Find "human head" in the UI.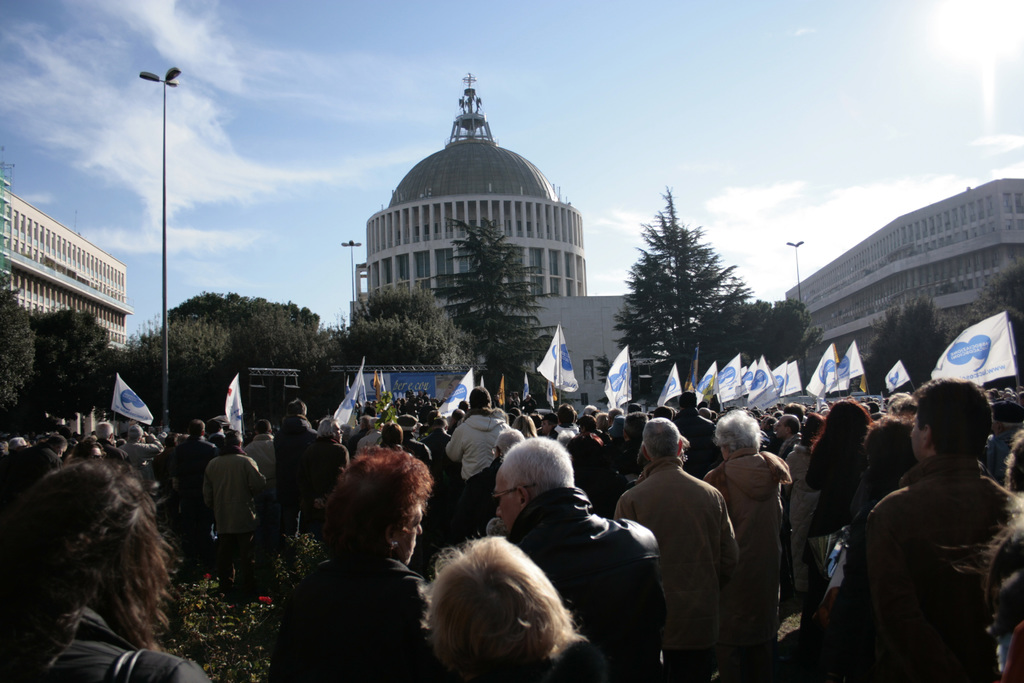
UI element at x1=381, y1=420, x2=405, y2=448.
